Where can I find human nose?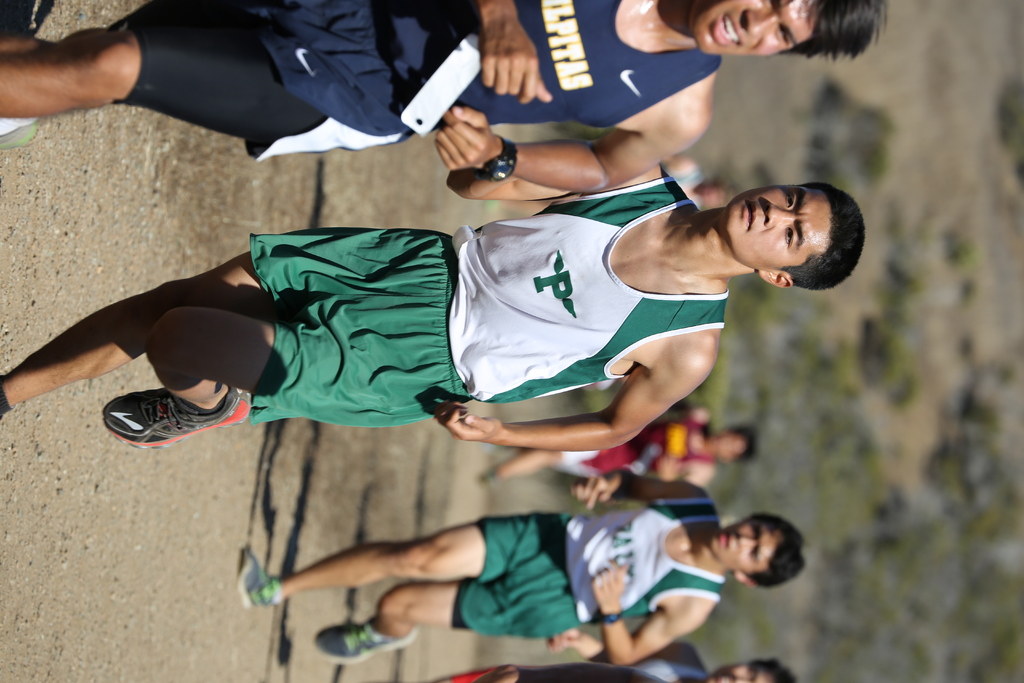
You can find it at 742, 12, 777, 38.
